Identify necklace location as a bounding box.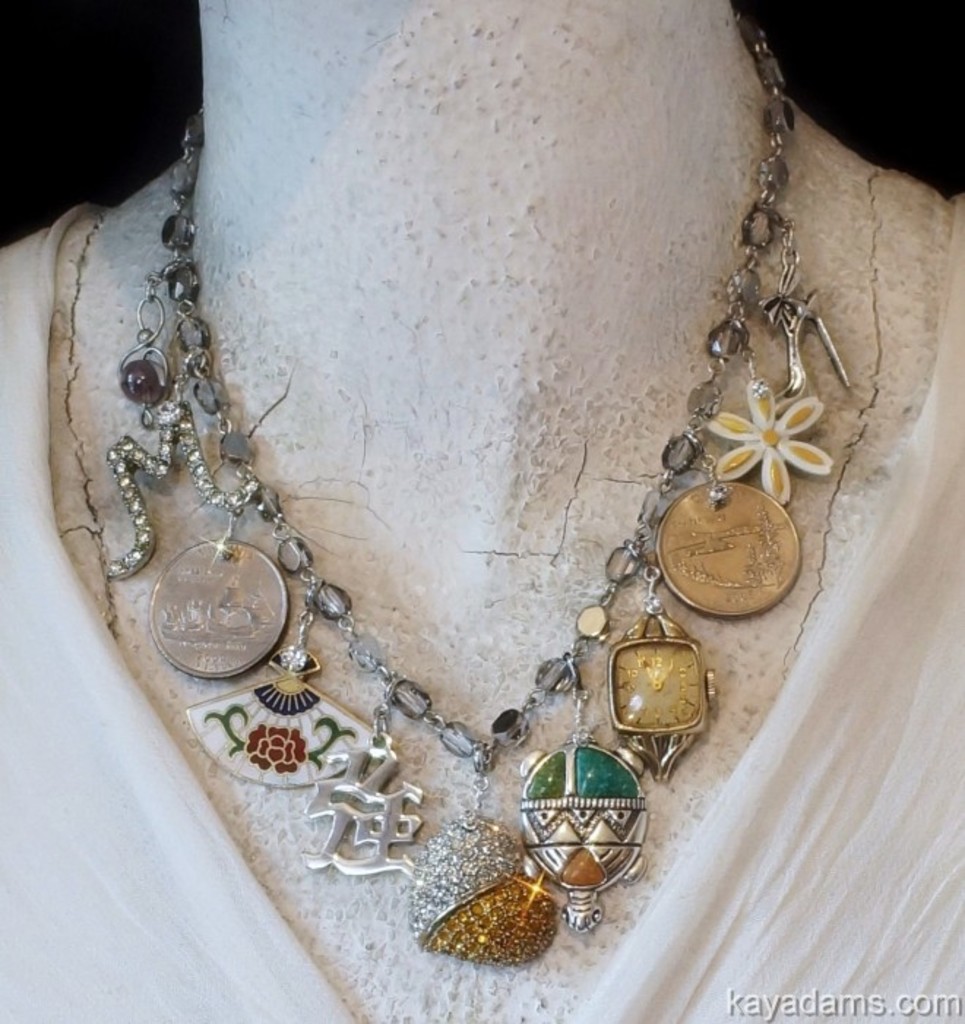
l=98, t=7, r=861, b=977.
